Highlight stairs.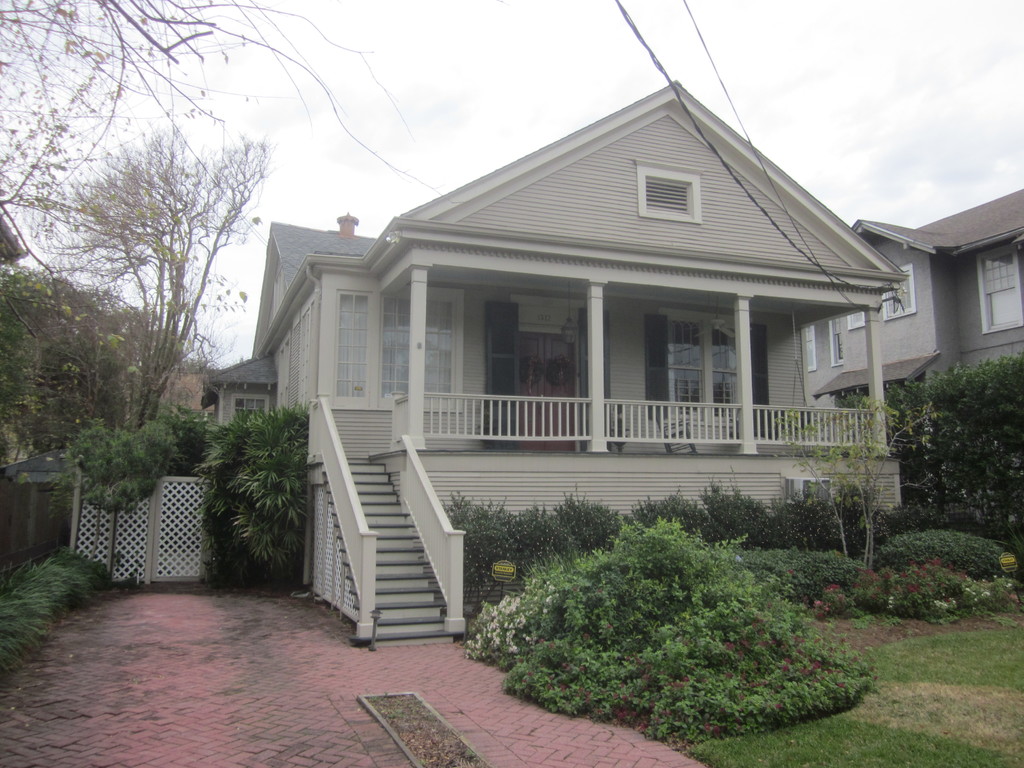
Highlighted region: <bbox>344, 460, 449, 647</bbox>.
